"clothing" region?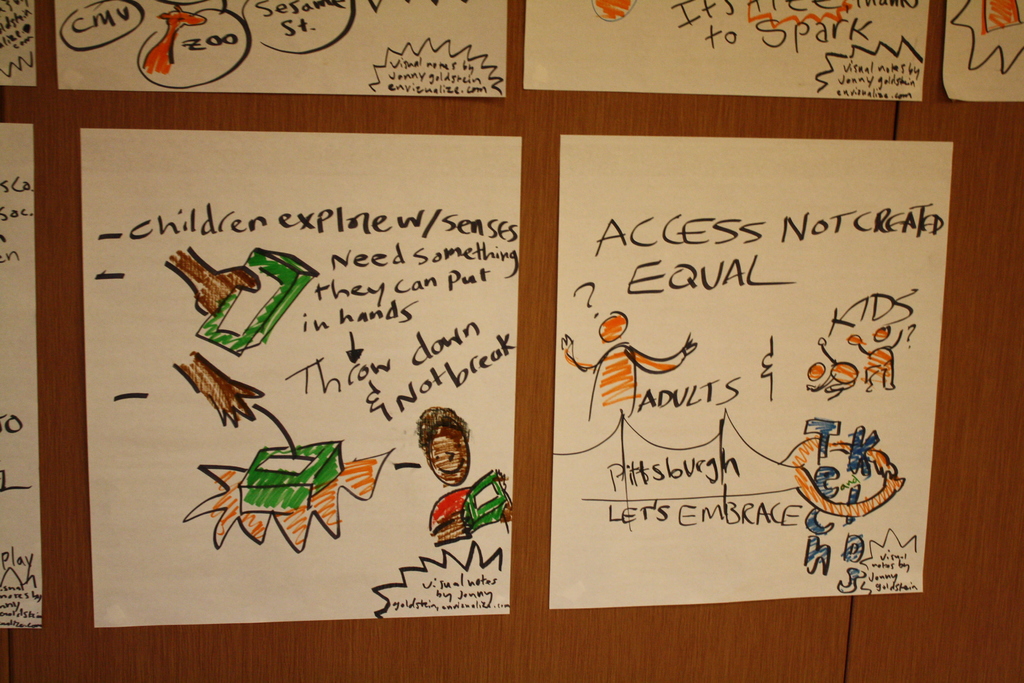
428 488 470 531
